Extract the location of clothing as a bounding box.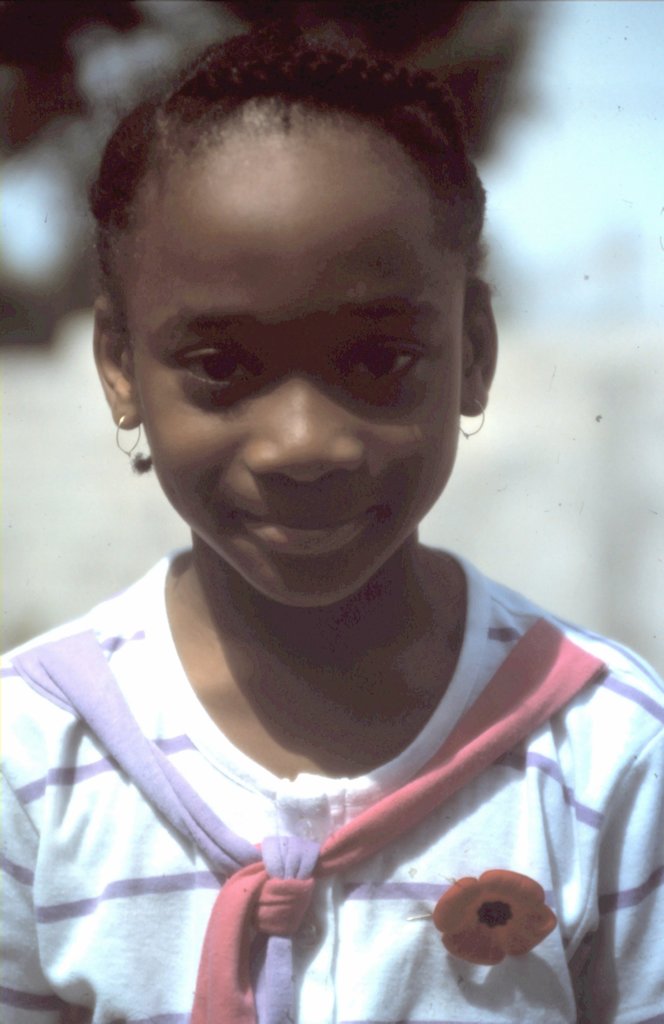
[33, 339, 615, 1018].
